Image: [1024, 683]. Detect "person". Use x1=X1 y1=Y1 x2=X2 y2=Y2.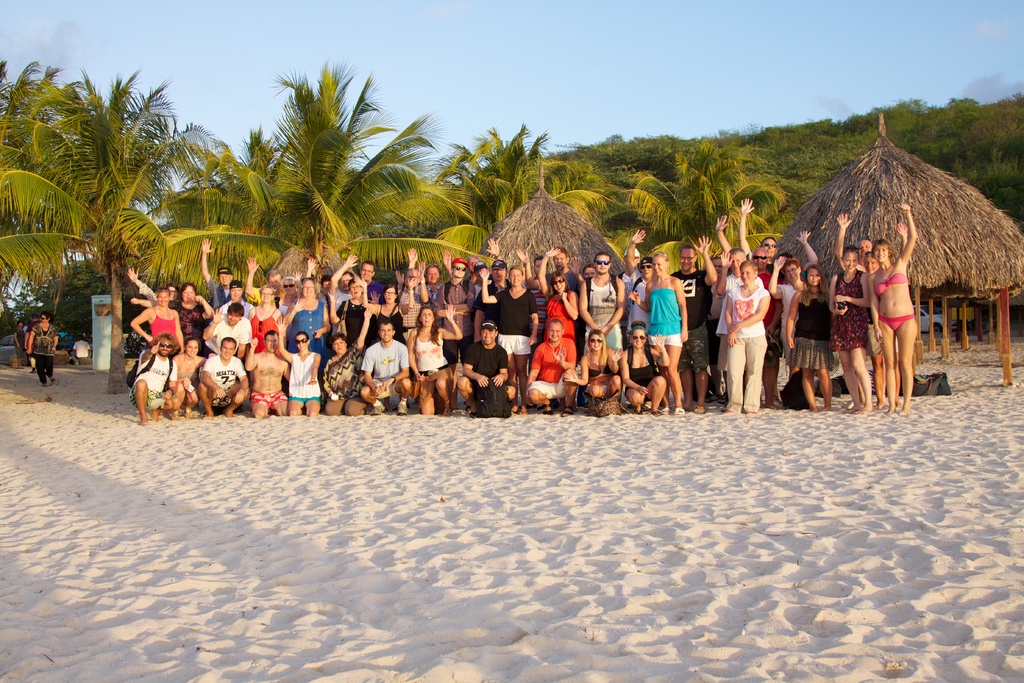
x1=358 y1=261 x2=386 y2=303.
